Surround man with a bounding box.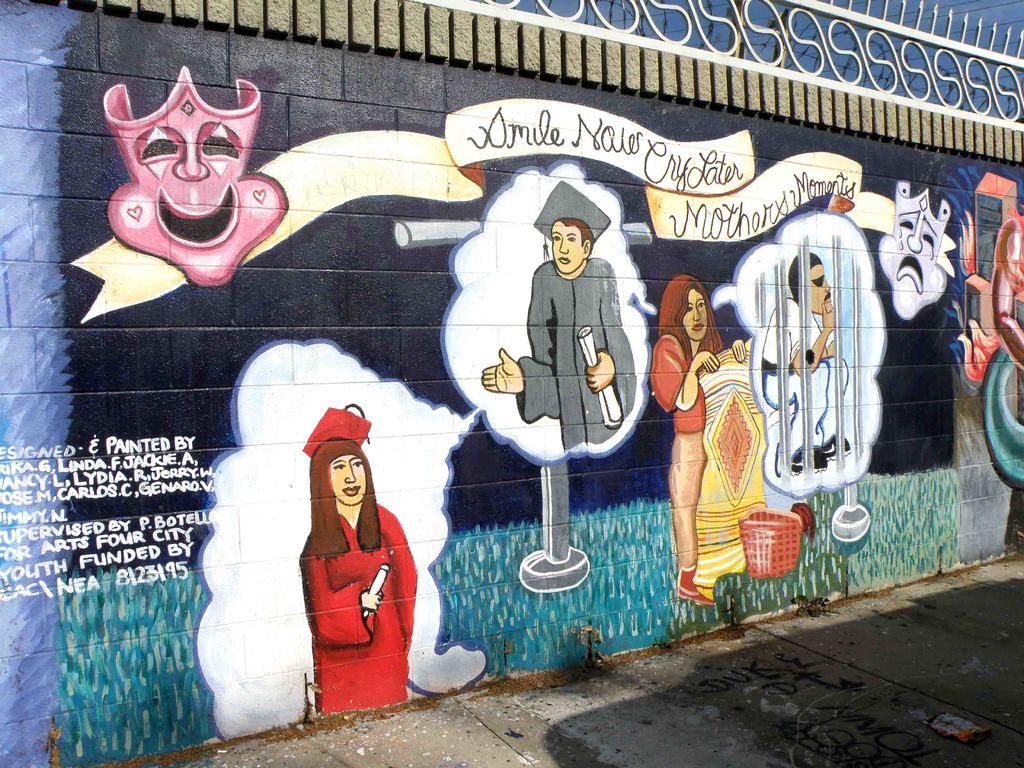
box(482, 179, 630, 438).
